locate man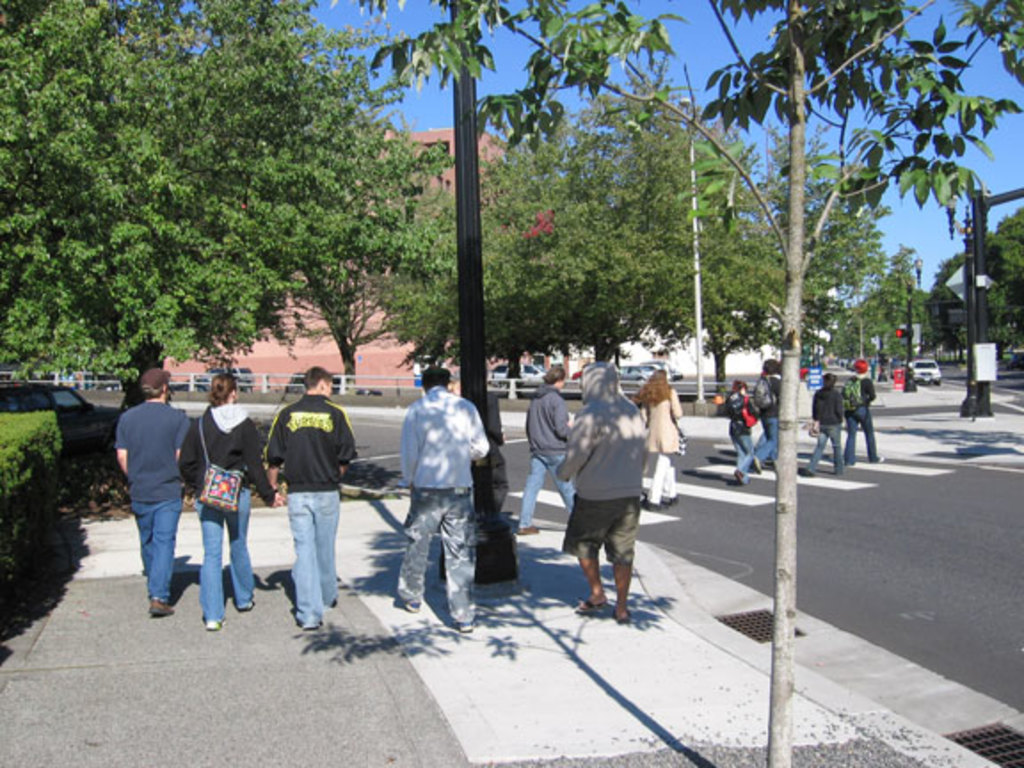
508:366:574:535
